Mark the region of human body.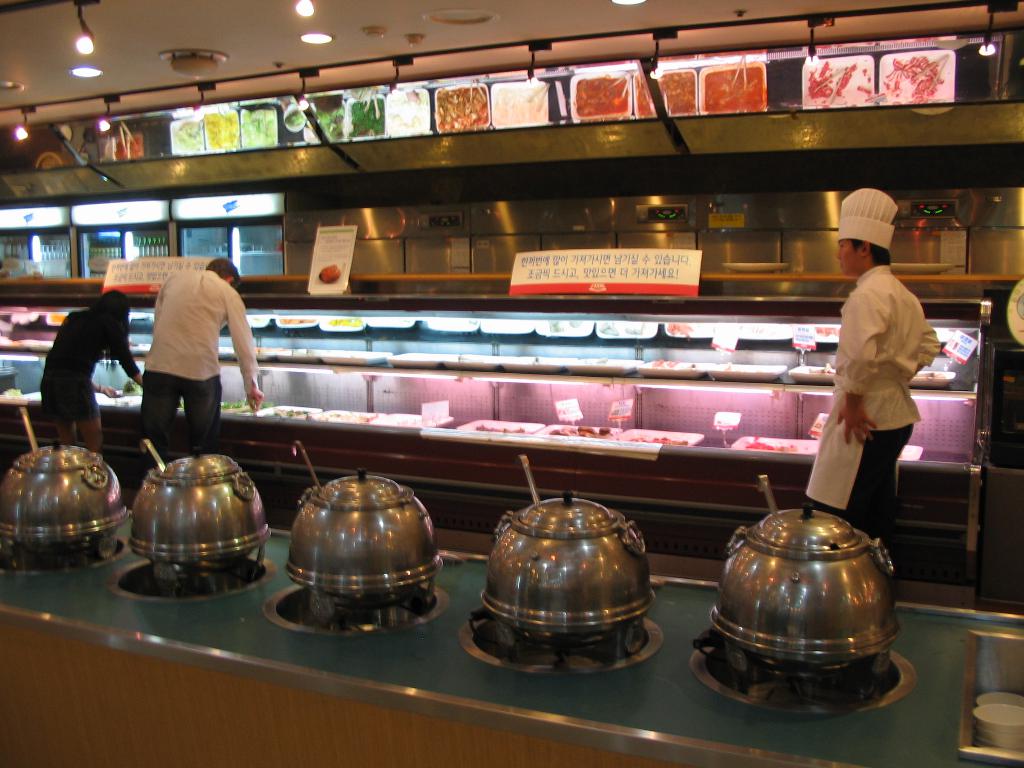
Region: {"left": 39, "top": 288, "right": 141, "bottom": 451}.
